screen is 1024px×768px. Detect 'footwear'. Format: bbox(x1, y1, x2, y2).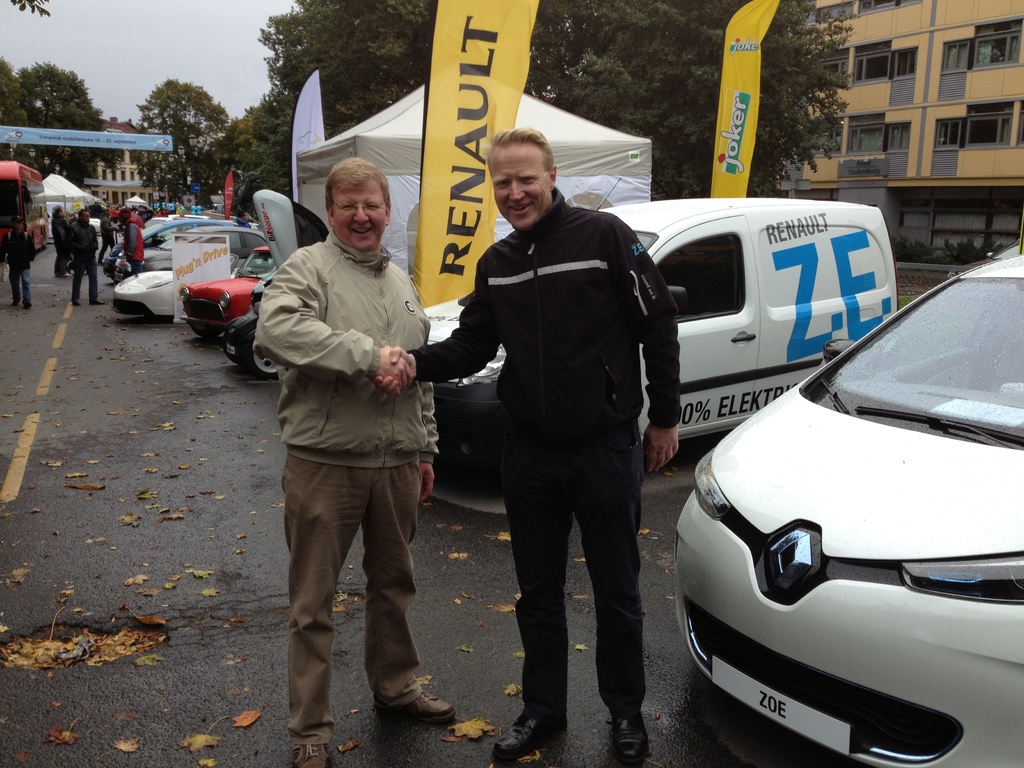
bbox(494, 696, 568, 762).
